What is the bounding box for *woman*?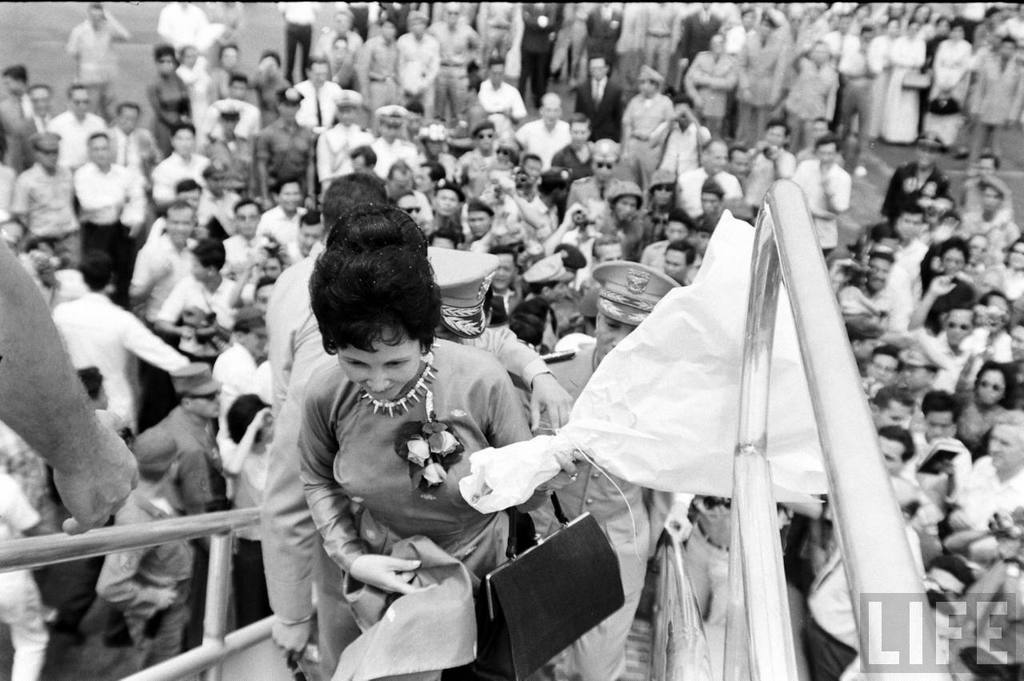
bbox=[397, 6, 439, 121].
